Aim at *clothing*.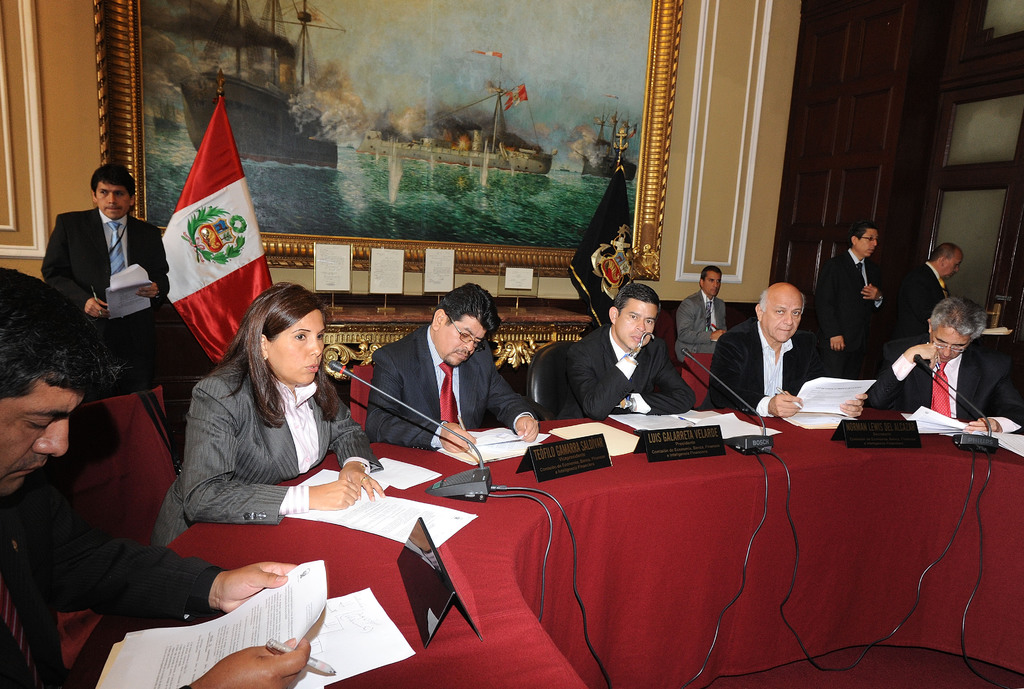
Aimed at rect(145, 337, 377, 517).
